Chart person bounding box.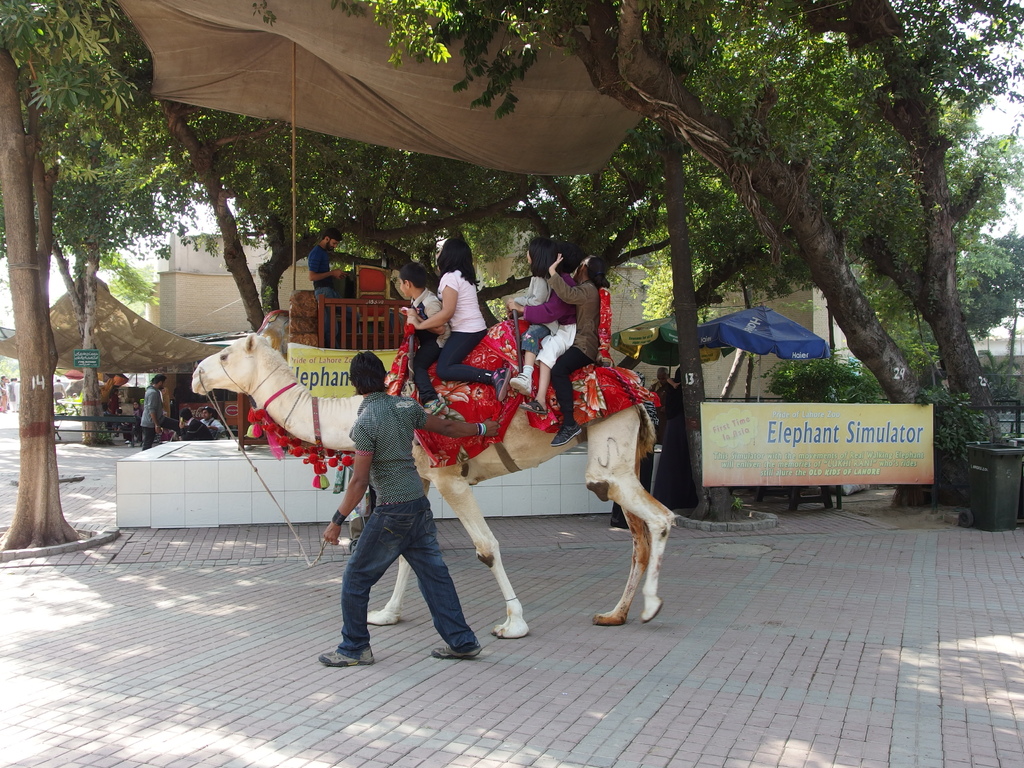
Charted: BBox(172, 410, 214, 440).
